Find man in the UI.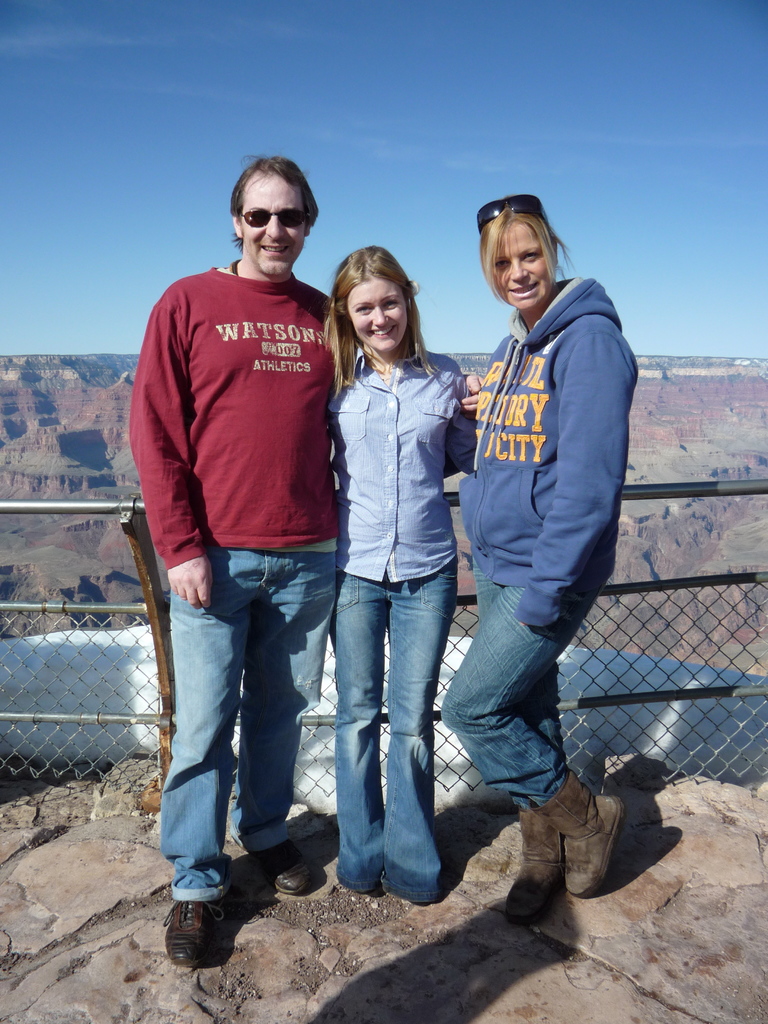
UI element at [130, 157, 372, 871].
